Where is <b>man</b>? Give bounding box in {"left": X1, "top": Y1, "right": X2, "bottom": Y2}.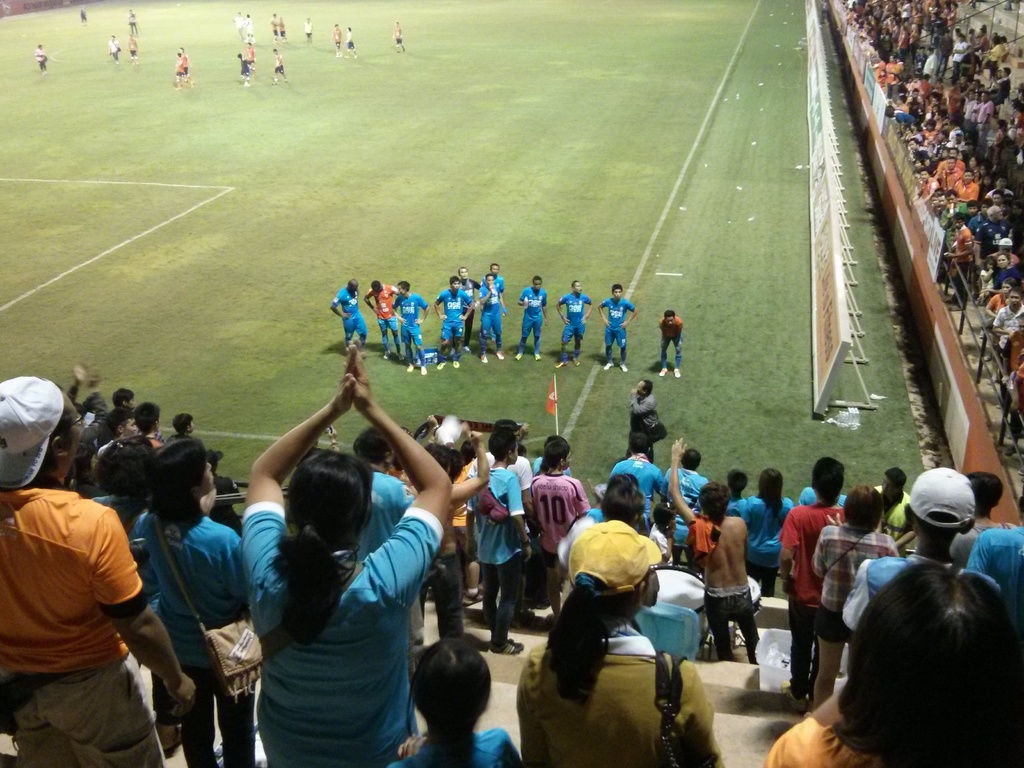
{"left": 659, "top": 310, "right": 684, "bottom": 376}.
